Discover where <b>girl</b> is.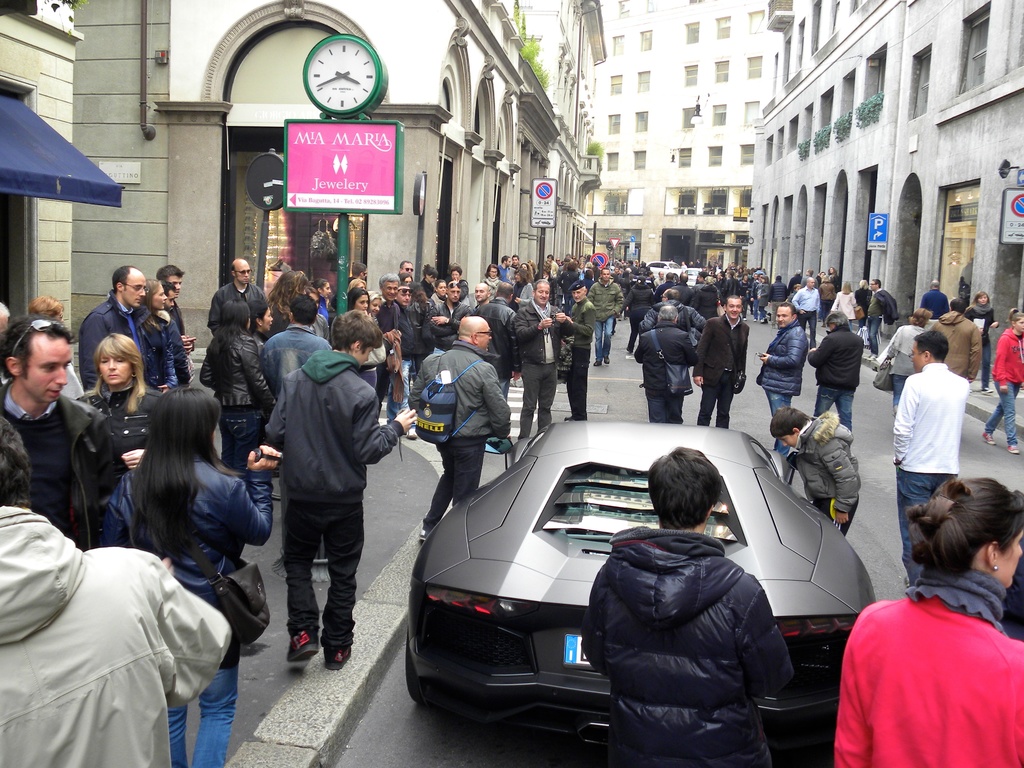
Discovered at bbox=[307, 278, 335, 318].
